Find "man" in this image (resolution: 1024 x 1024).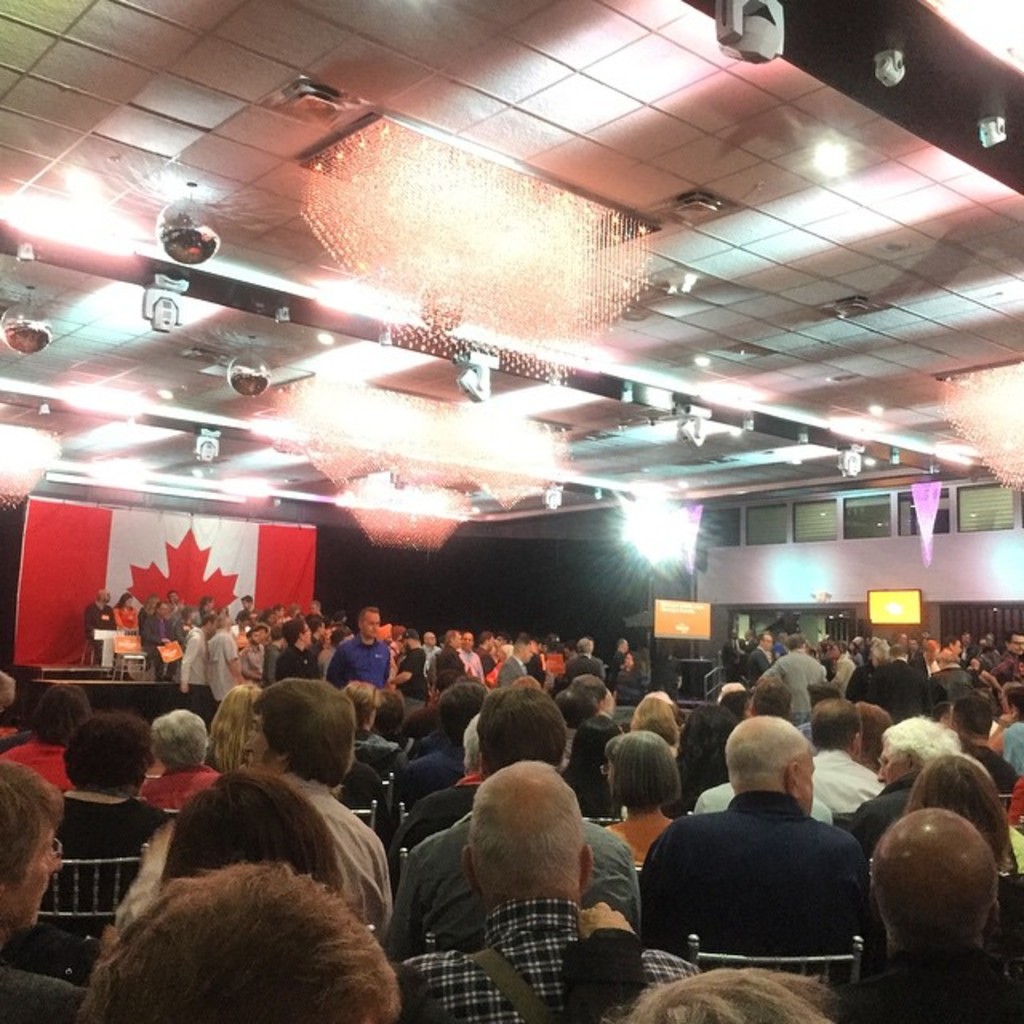
<bbox>397, 758, 715, 1022</bbox>.
